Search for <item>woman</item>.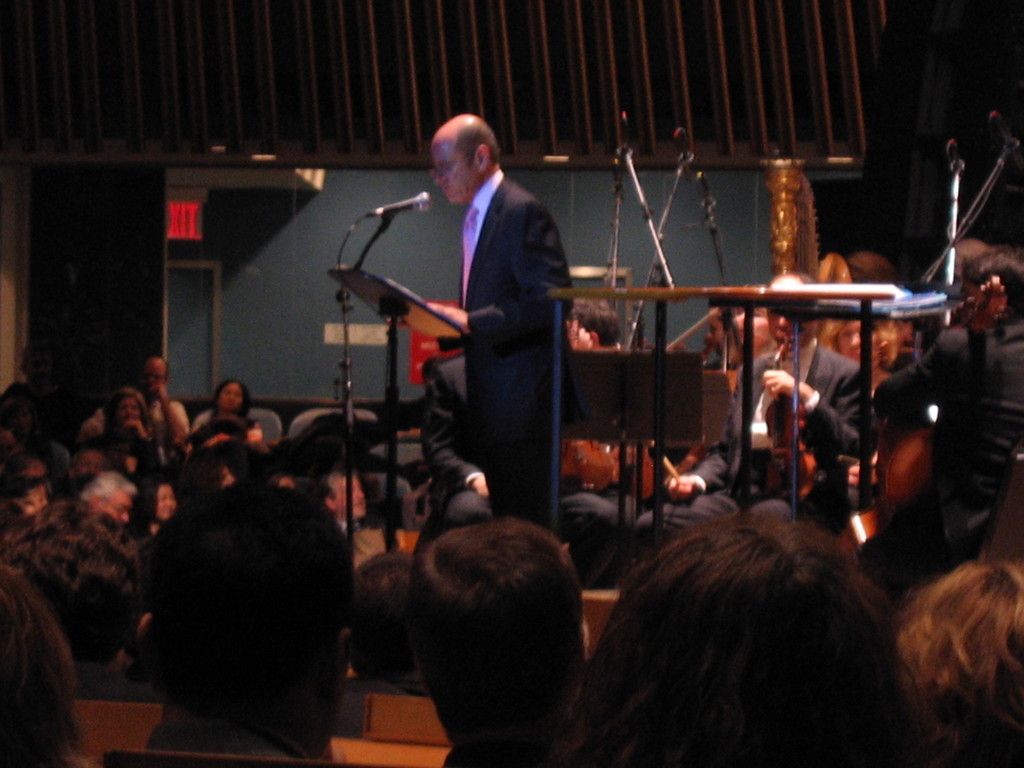
Found at Rect(187, 372, 269, 435).
